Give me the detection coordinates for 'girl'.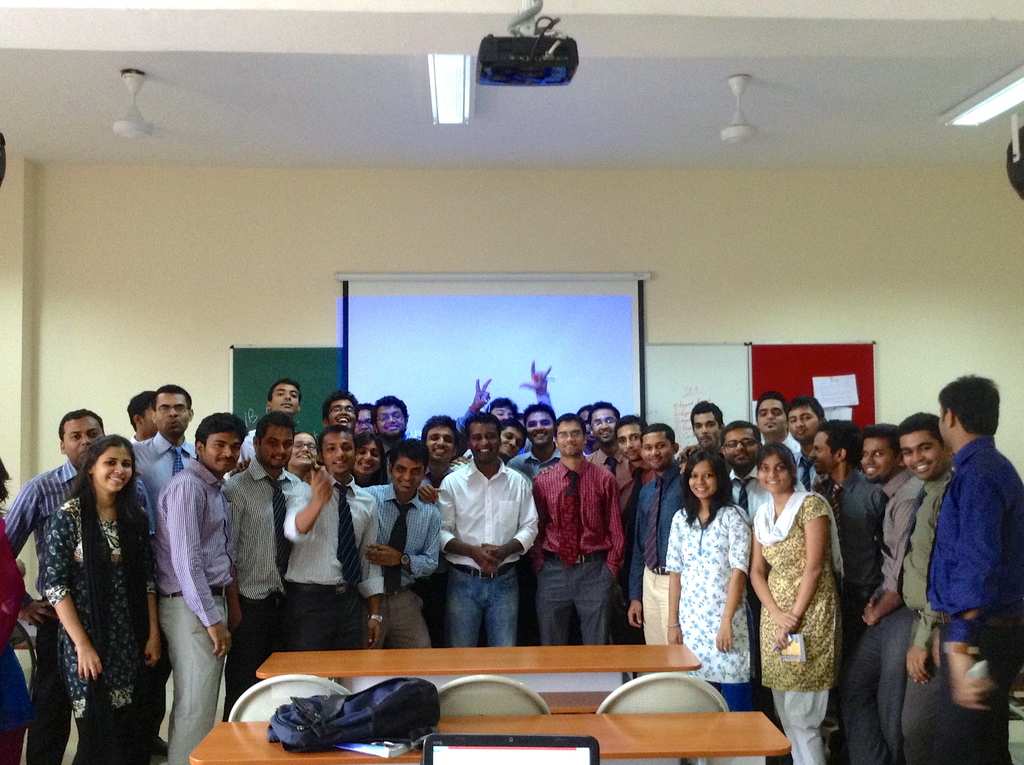
(746,447,847,764).
